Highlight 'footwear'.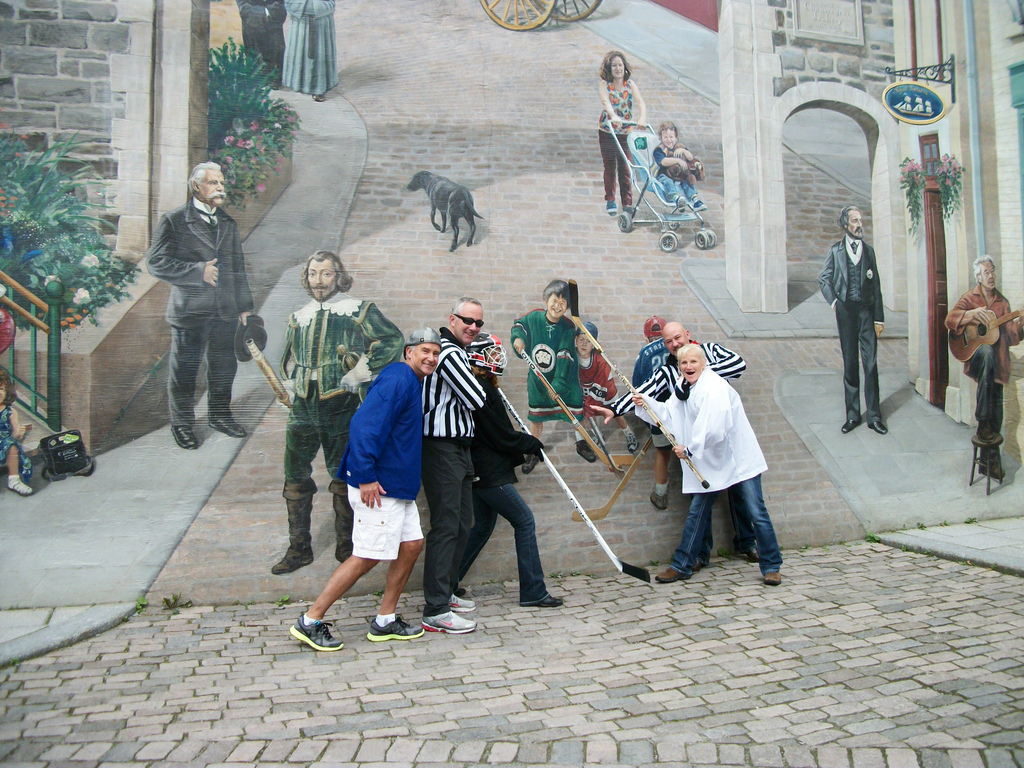
Highlighted region: locate(653, 491, 668, 508).
